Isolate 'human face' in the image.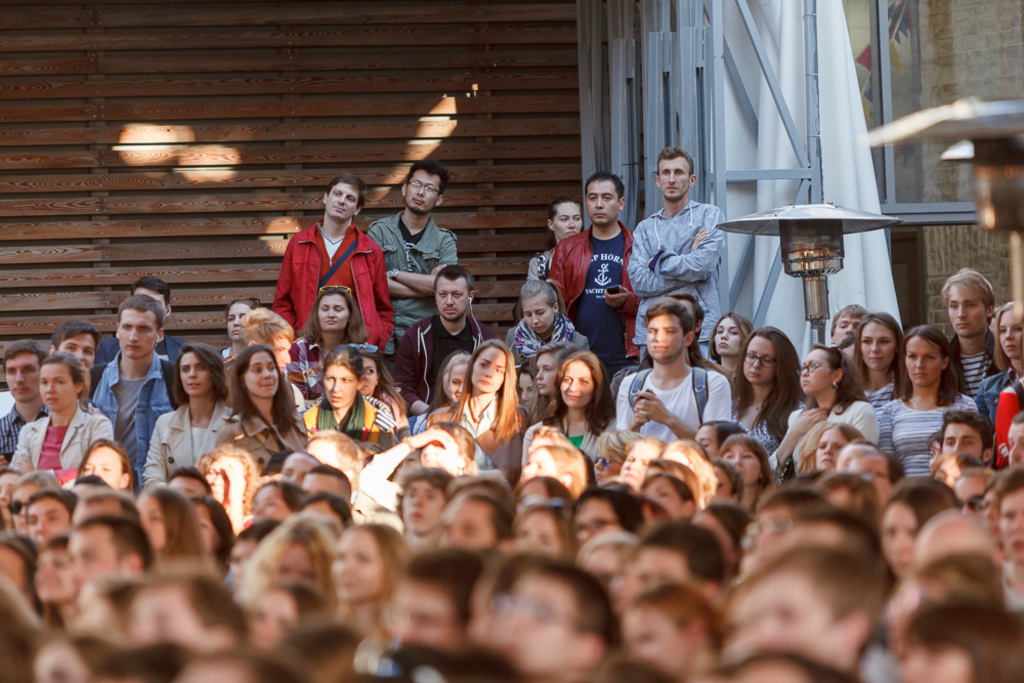
Isolated region: bbox=[280, 546, 311, 586].
